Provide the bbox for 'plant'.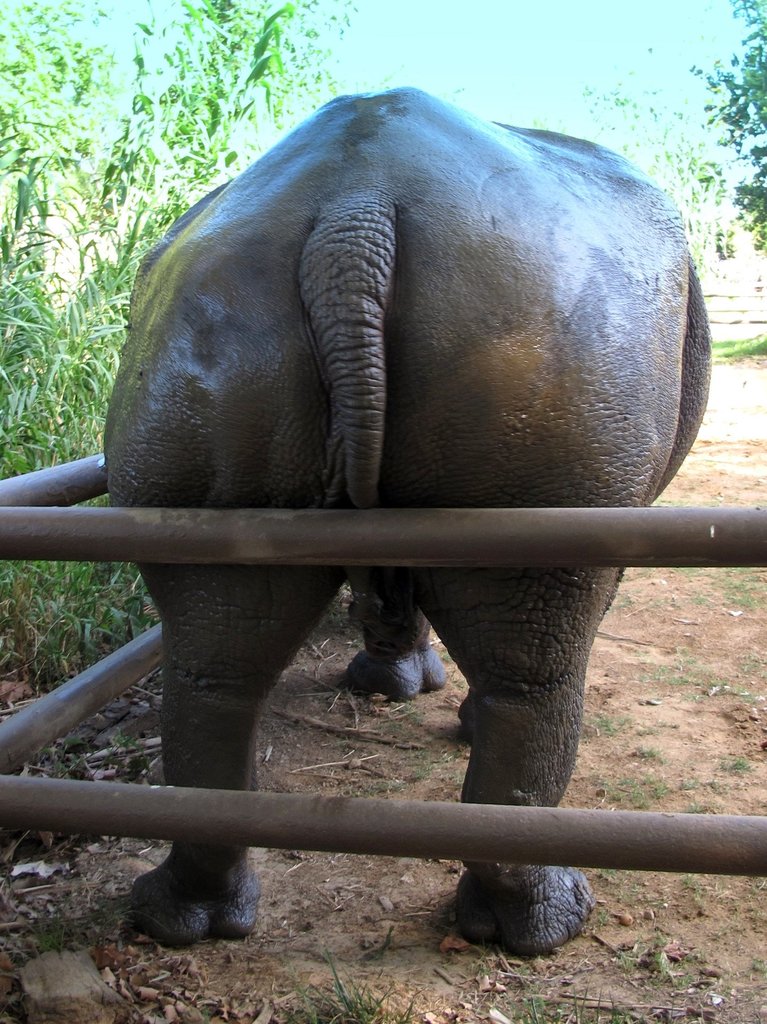
Rect(0, 0, 304, 772).
